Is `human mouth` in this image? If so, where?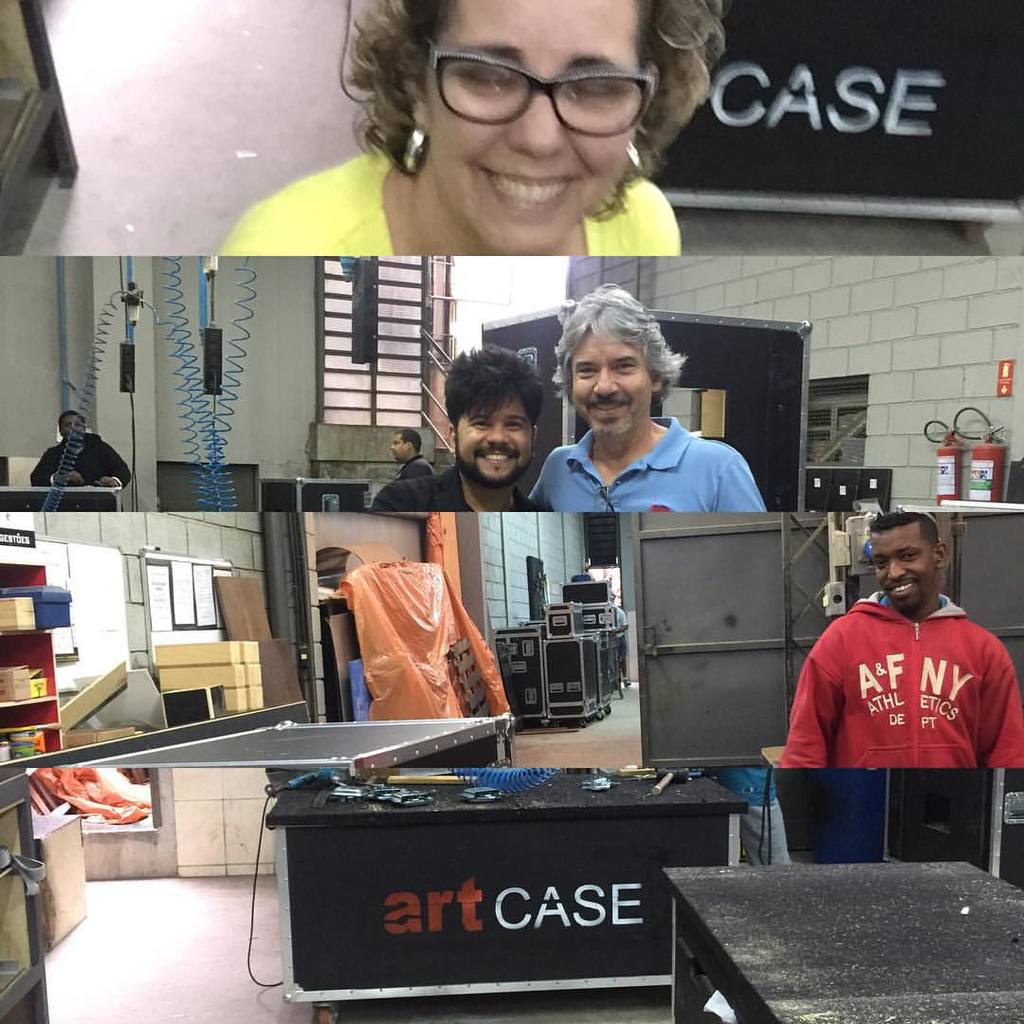
Yes, at [478, 167, 576, 215].
